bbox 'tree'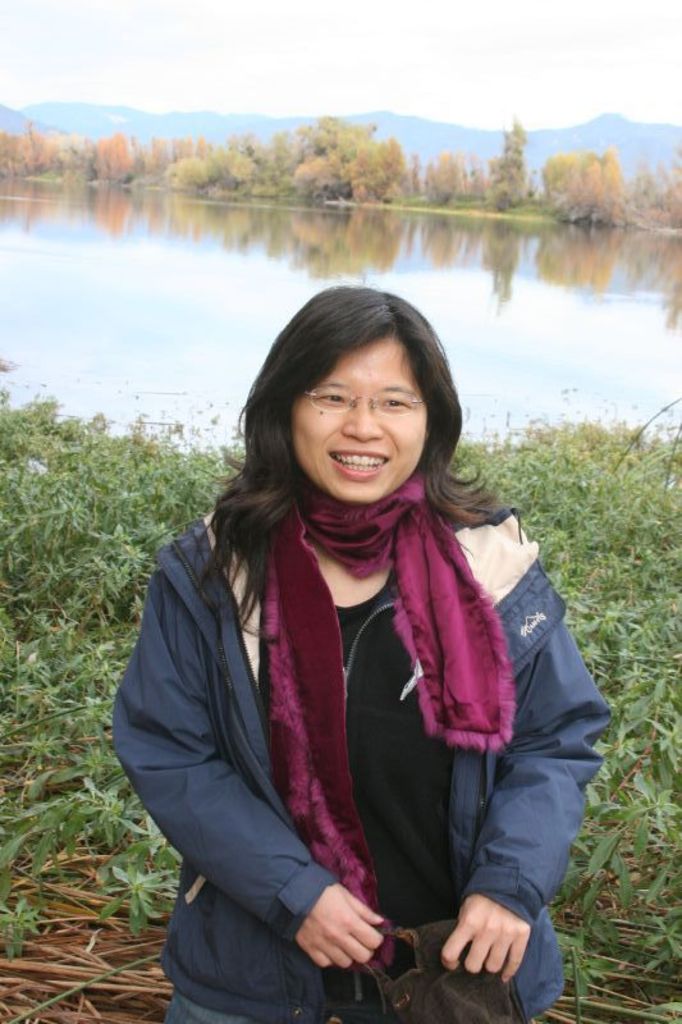
<region>91, 127, 212, 186</region>
